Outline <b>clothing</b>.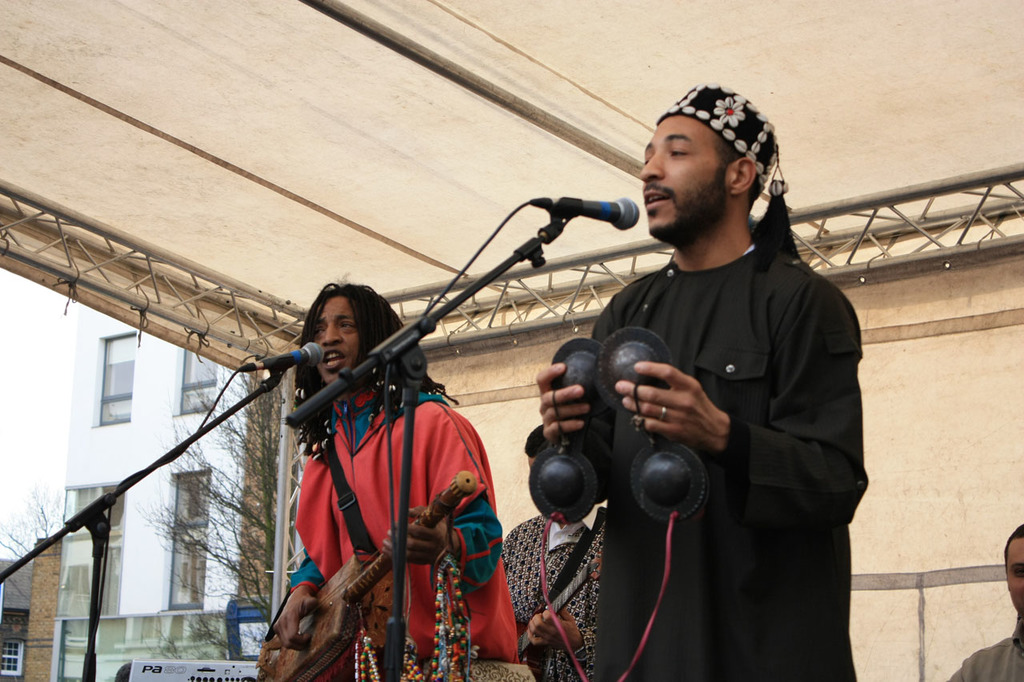
Outline: detection(942, 619, 1023, 681).
